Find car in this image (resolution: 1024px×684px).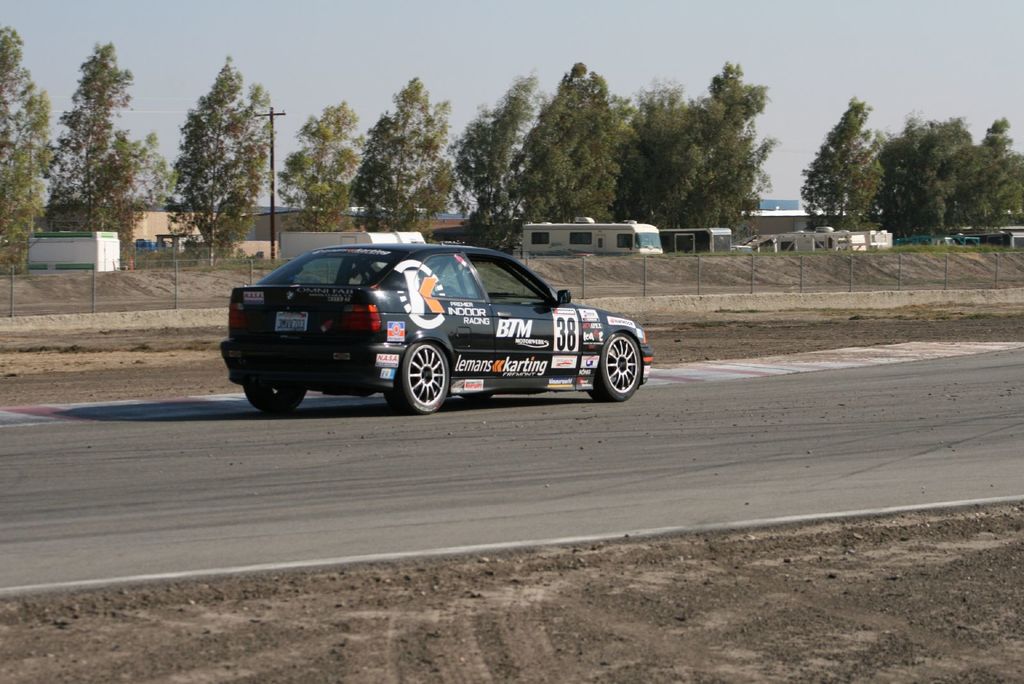
(211, 225, 654, 415).
